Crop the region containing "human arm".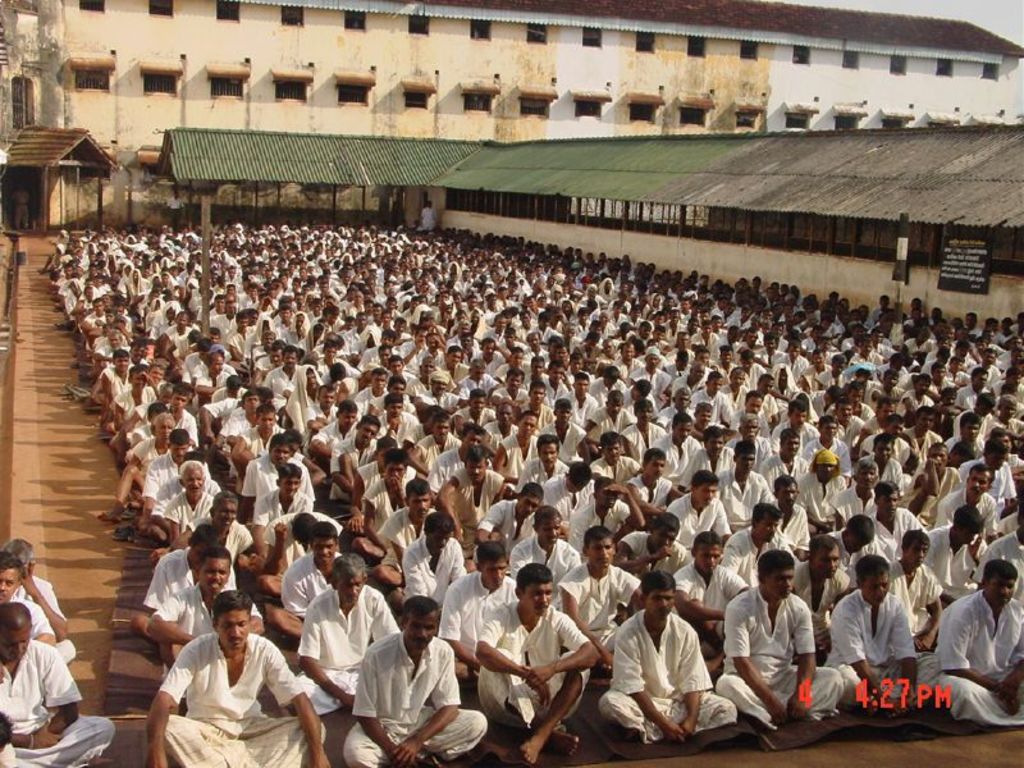
Crop region: <box>995,607,1023,704</box>.
